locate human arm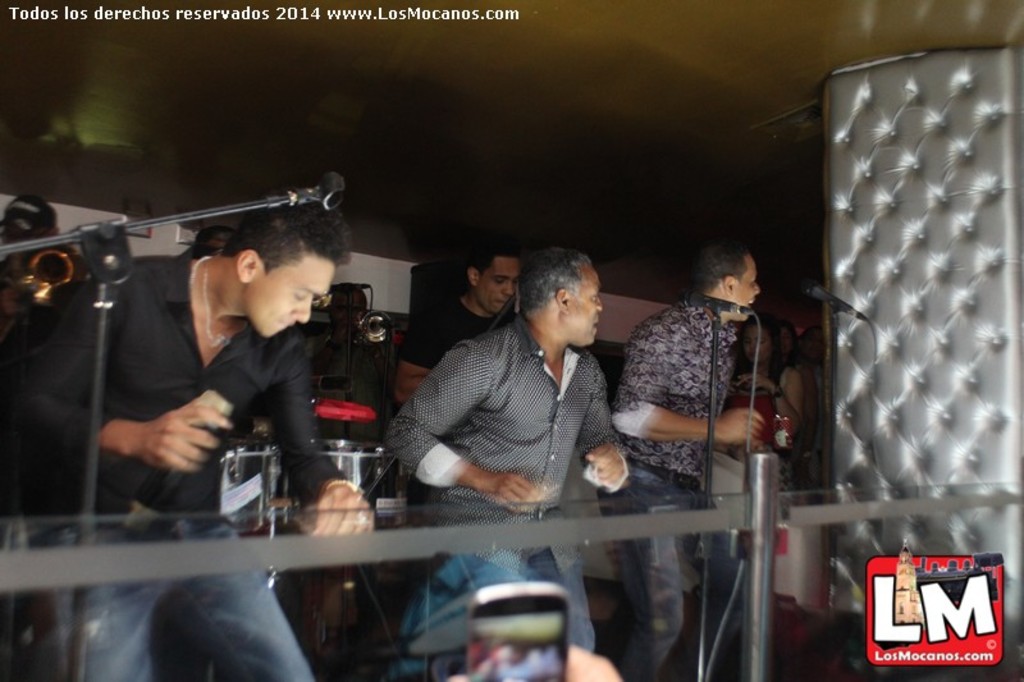
<region>0, 278, 232, 475</region>
